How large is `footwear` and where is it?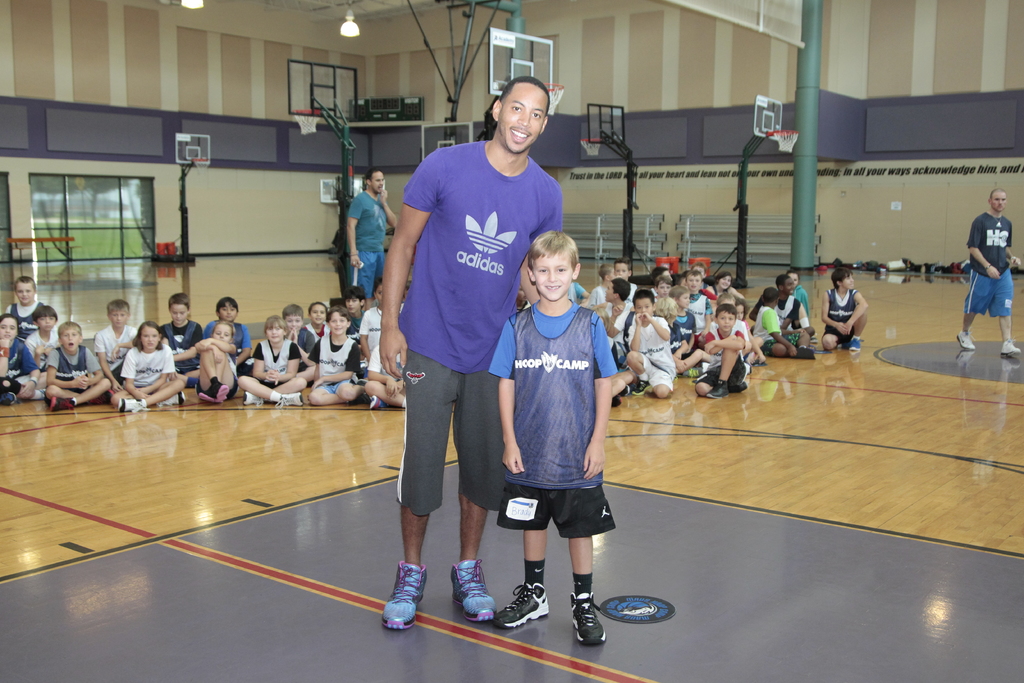
Bounding box: detection(1000, 338, 1023, 358).
